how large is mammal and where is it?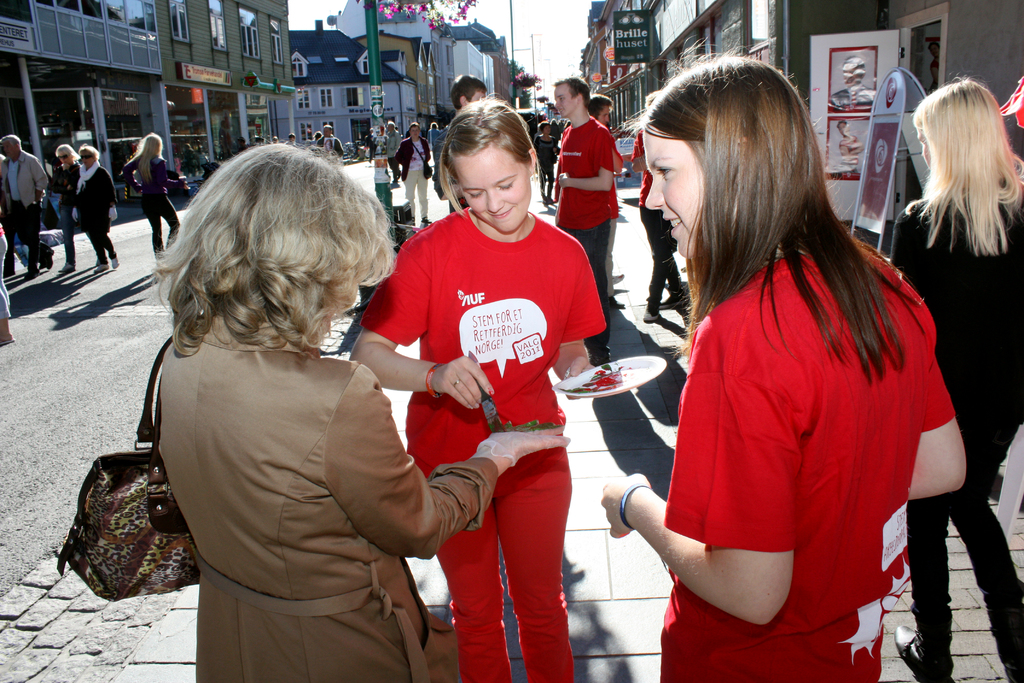
Bounding box: locate(453, 71, 483, 119).
